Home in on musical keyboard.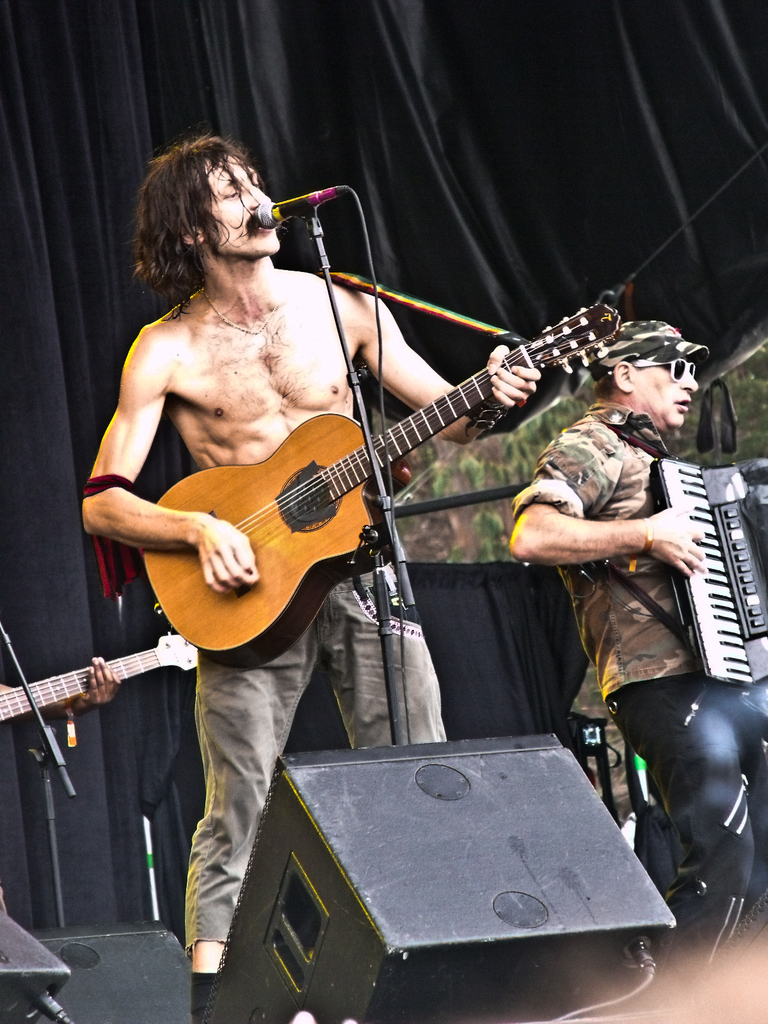
Homed in at box(652, 459, 767, 690).
